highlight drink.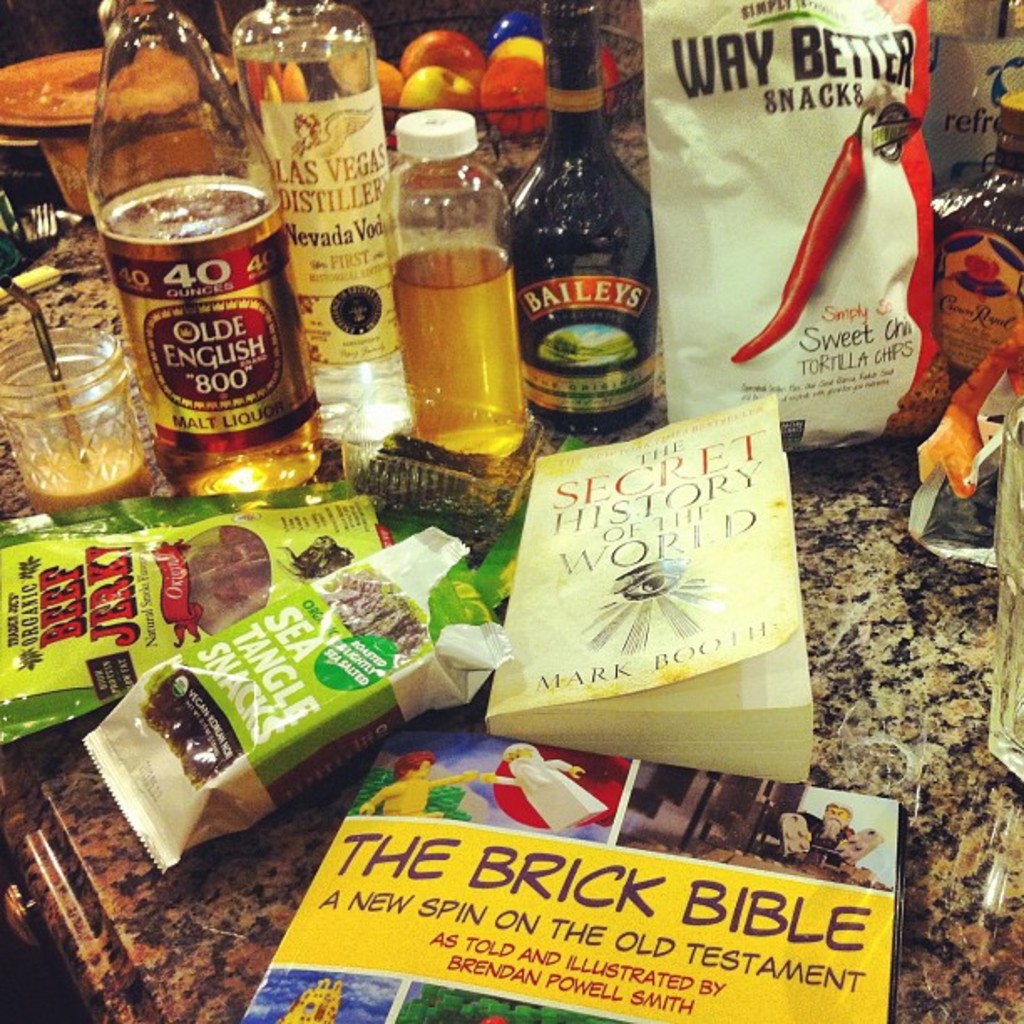
Highlighted region: 23,437,151,519.
